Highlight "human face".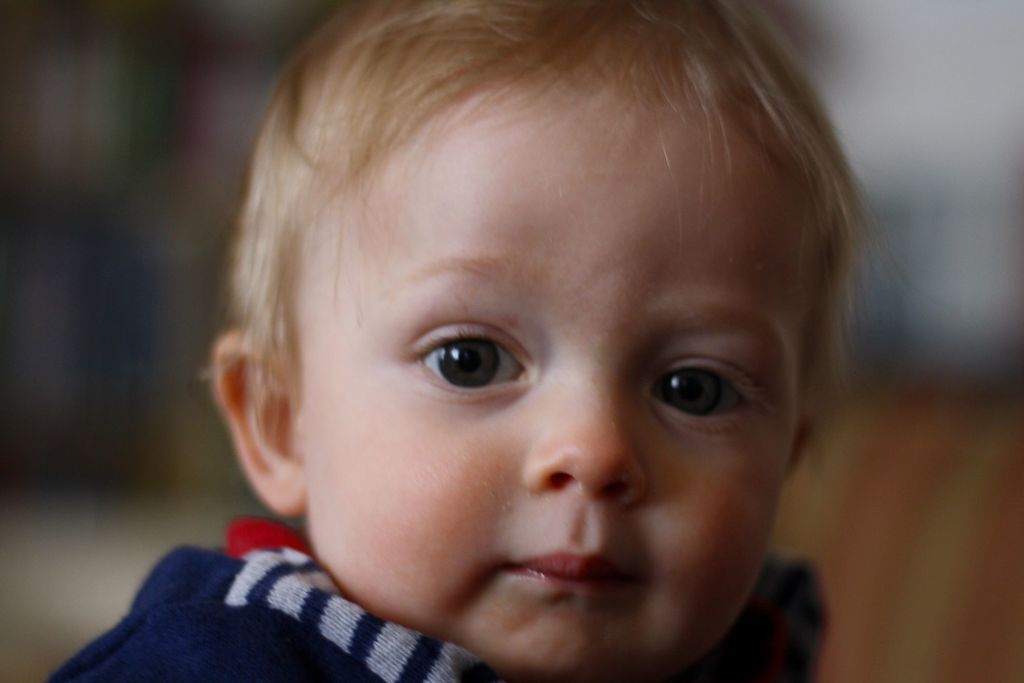
Highlighted region: x1=303, y1=83, x2=825, y2=679.
